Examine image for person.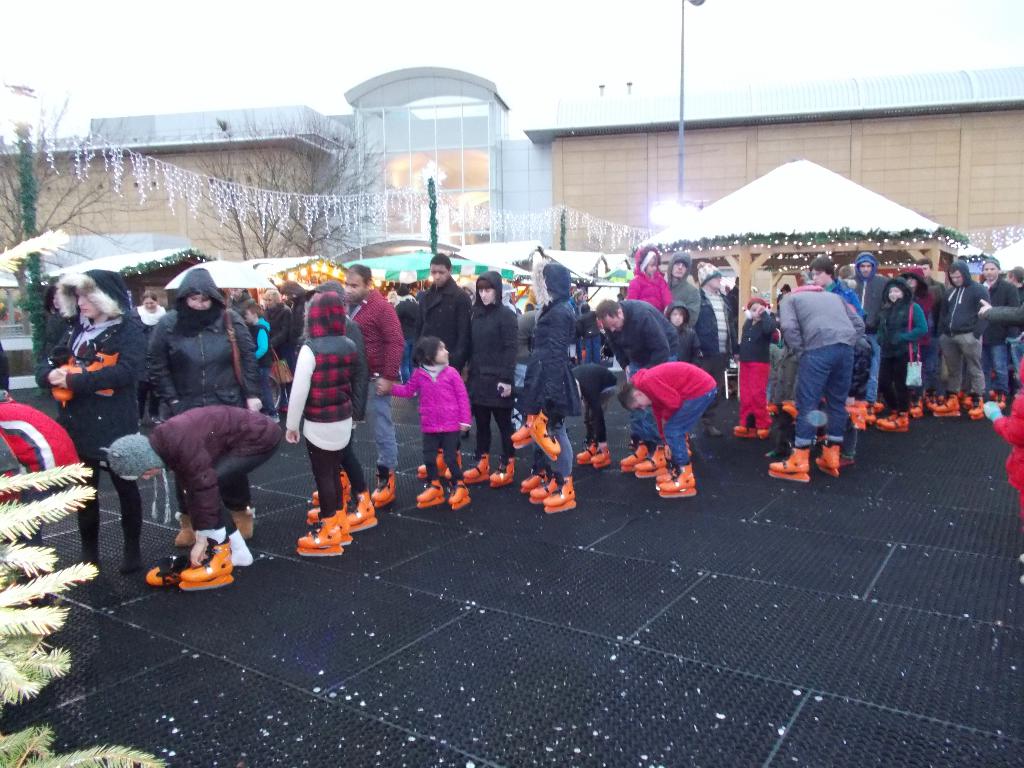
Examination result: 38:260:146:579.
